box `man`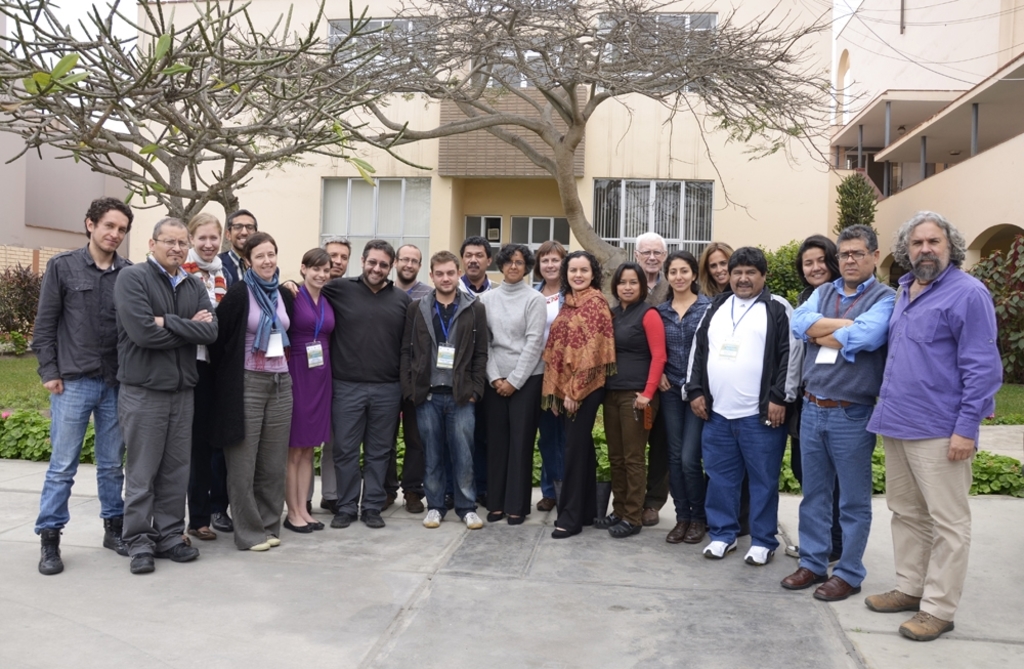
[left=217, top=211, right=256, bottom=531]
